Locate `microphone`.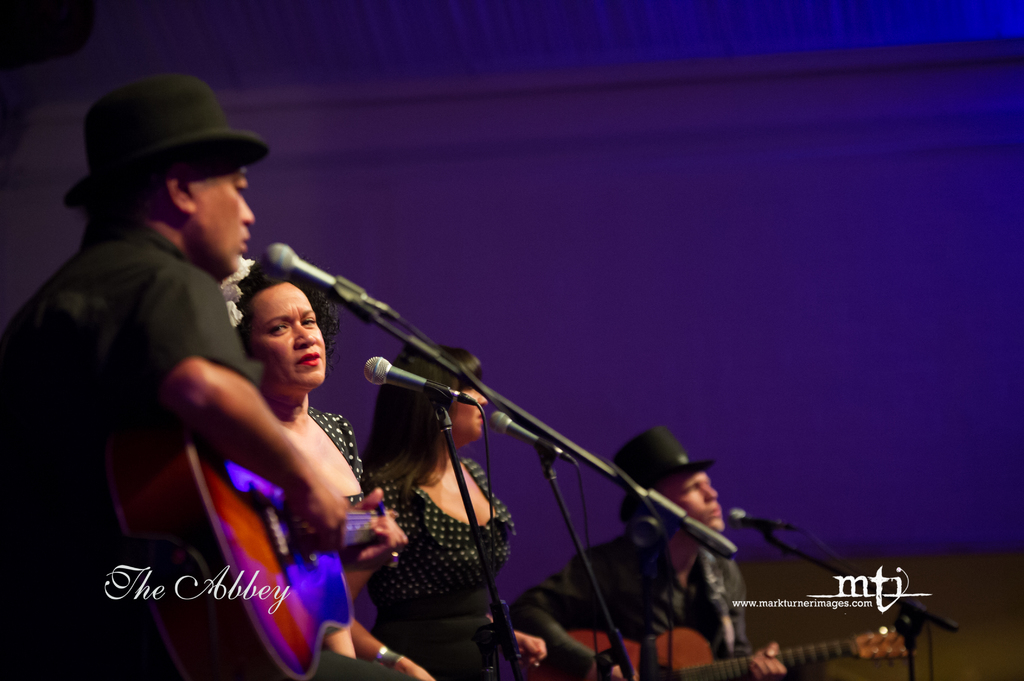
Bounding box: detection(261, 244, 365, 308).
